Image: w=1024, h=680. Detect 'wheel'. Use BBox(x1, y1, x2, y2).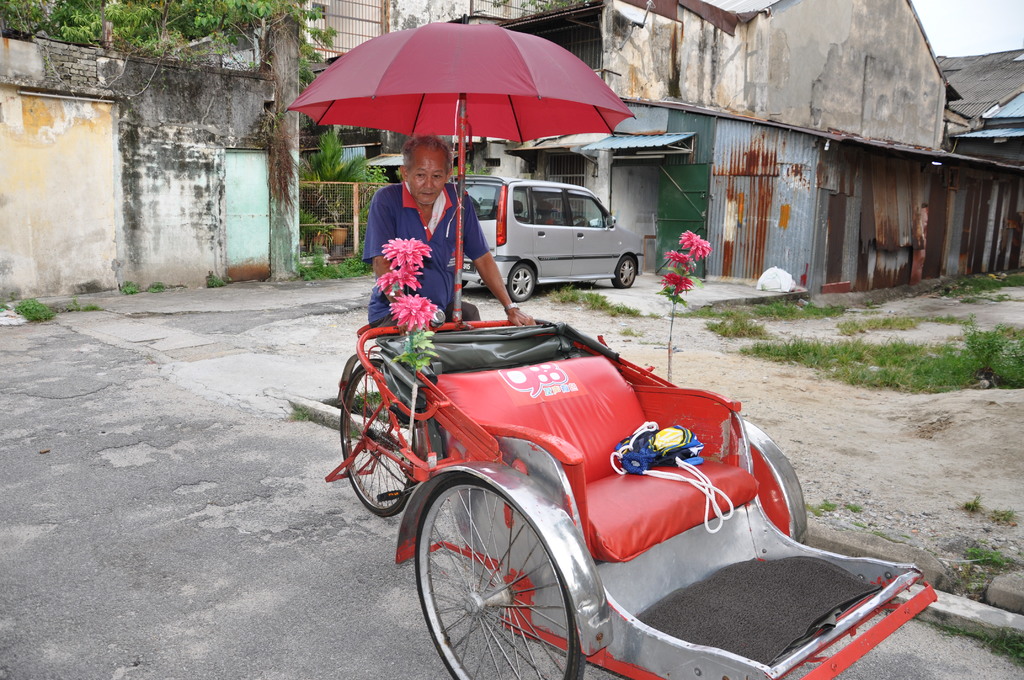
BBox(573, 215, 588, 226).
